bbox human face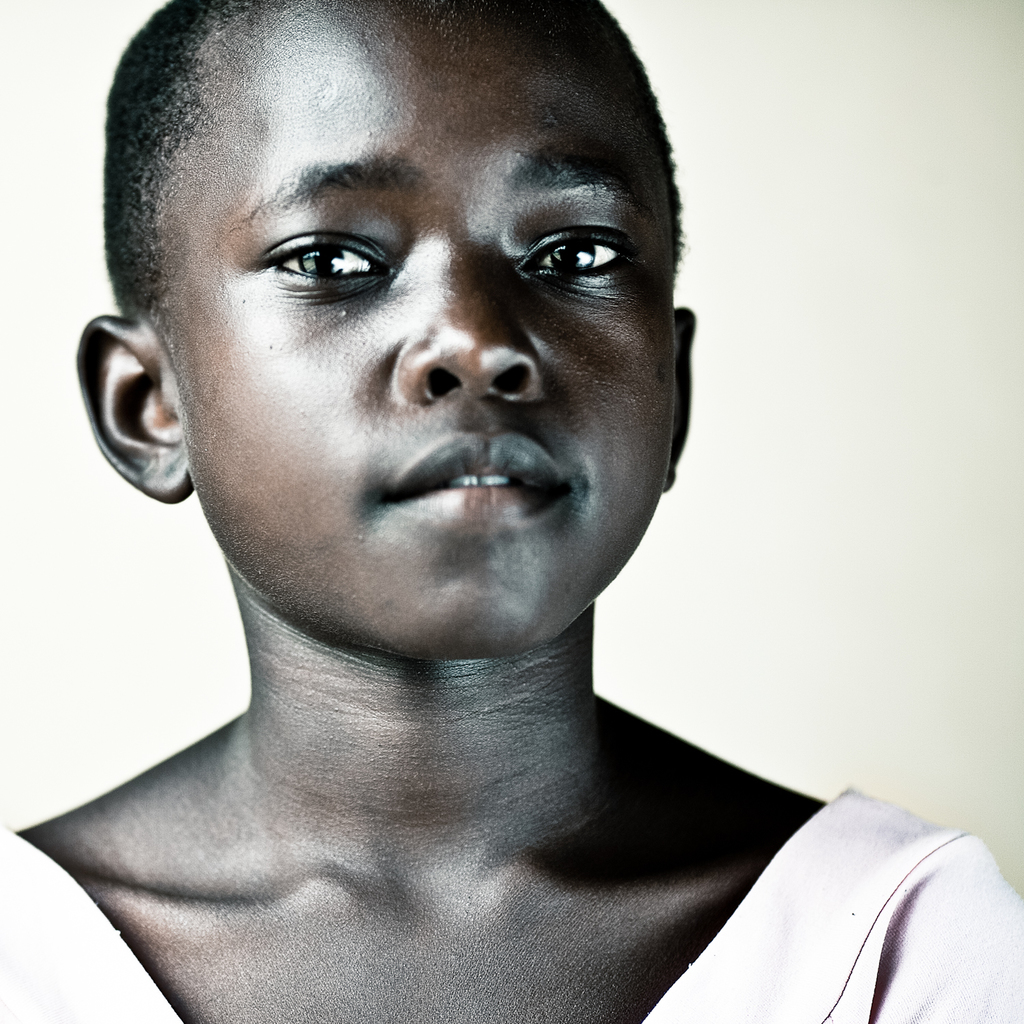
{"left": 169, "top": 0, "right": 679, "bottom": 655}
